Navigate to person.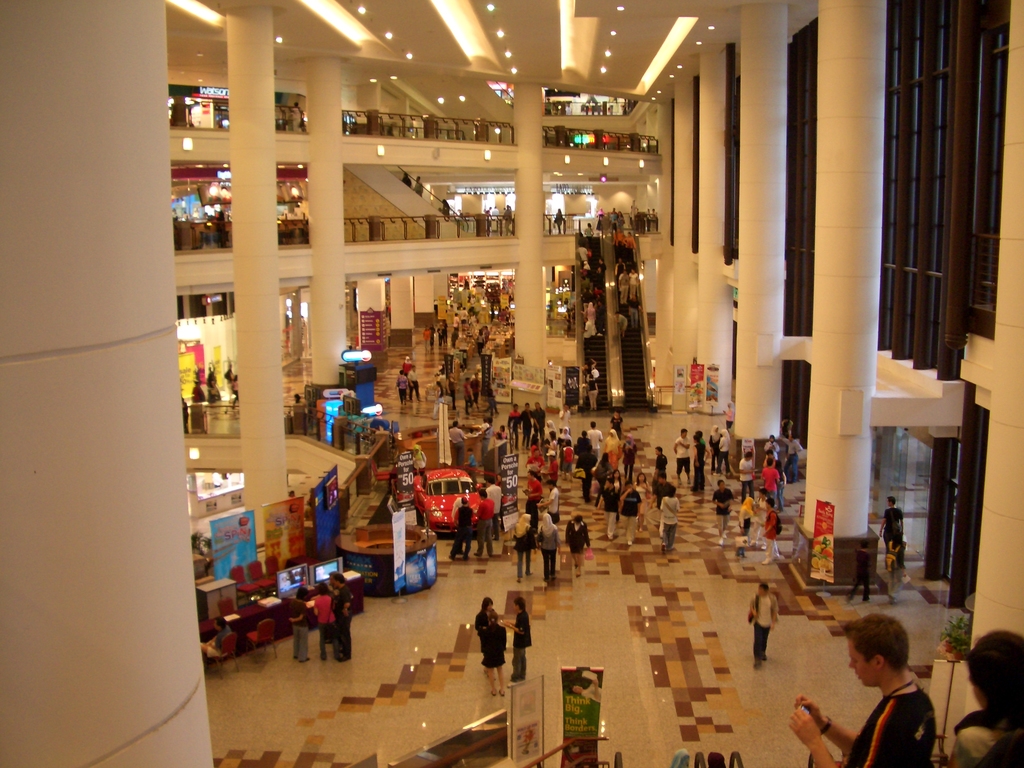
Navigation target: (x1=412, y1=175, x2=425, y2=201).
